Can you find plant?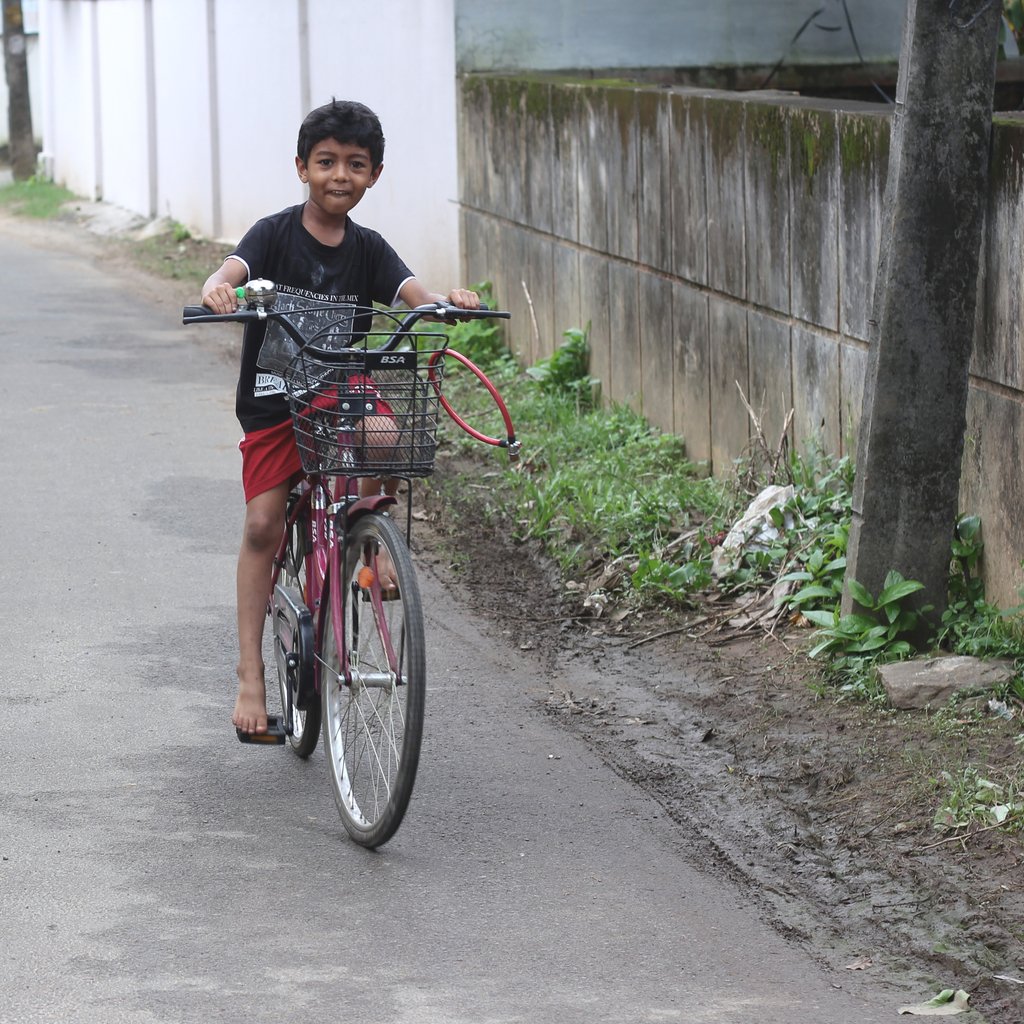
Yes, bounding box: box(950, 504, 989, 574).
